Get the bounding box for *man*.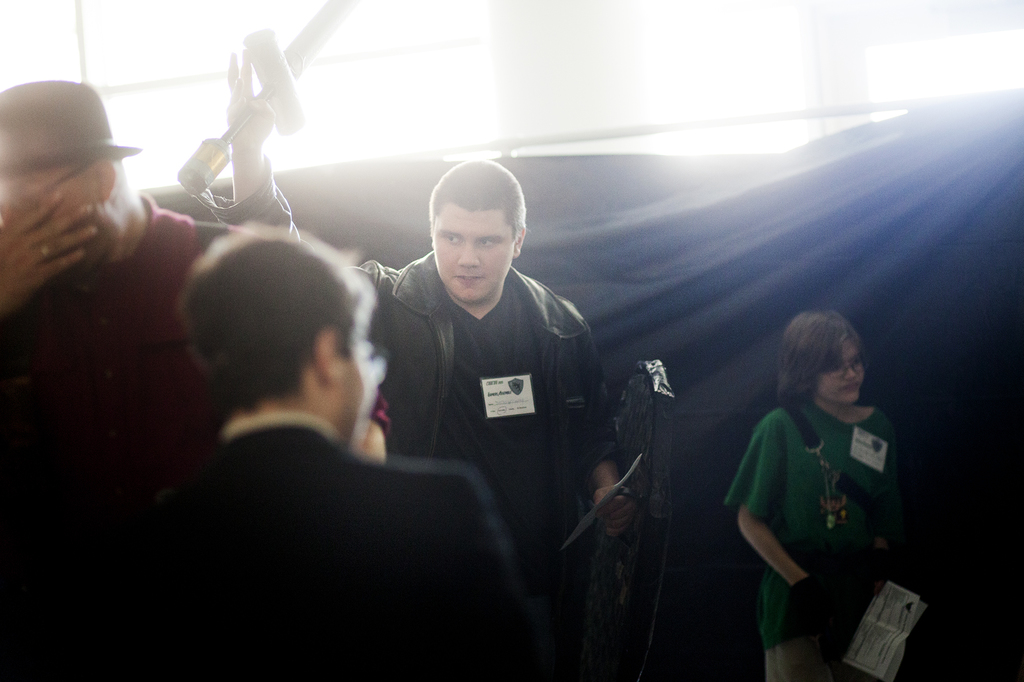
[118, 210, 536, 681].
